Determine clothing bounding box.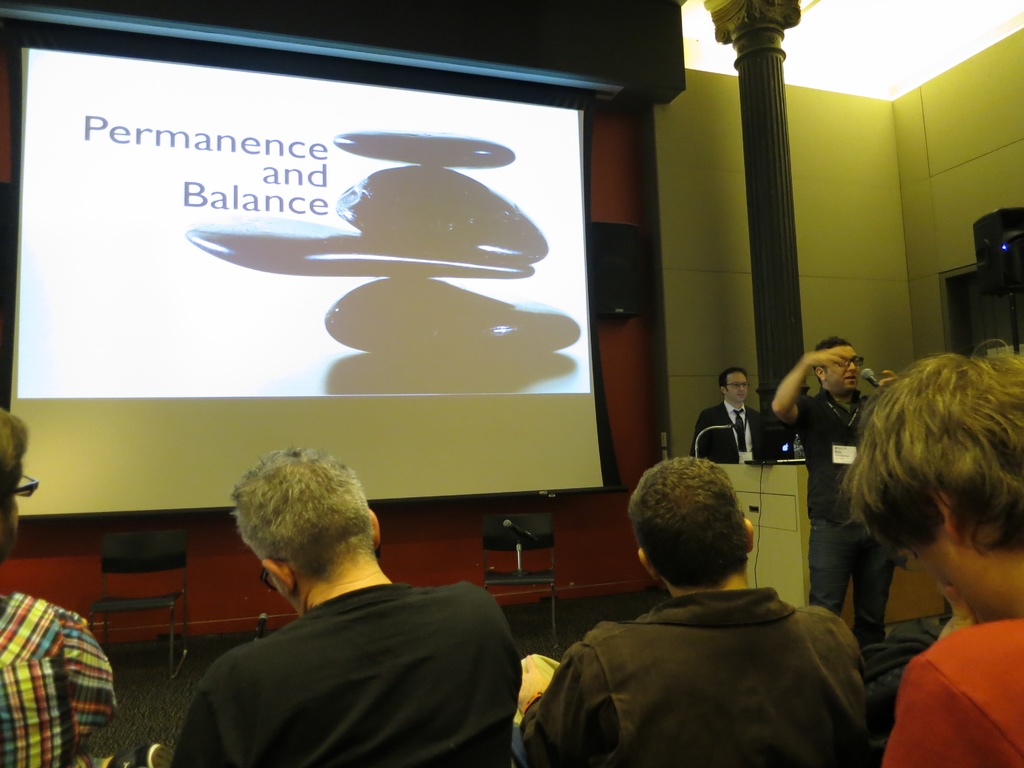
Determined: [884, 623, 1023, 767].
